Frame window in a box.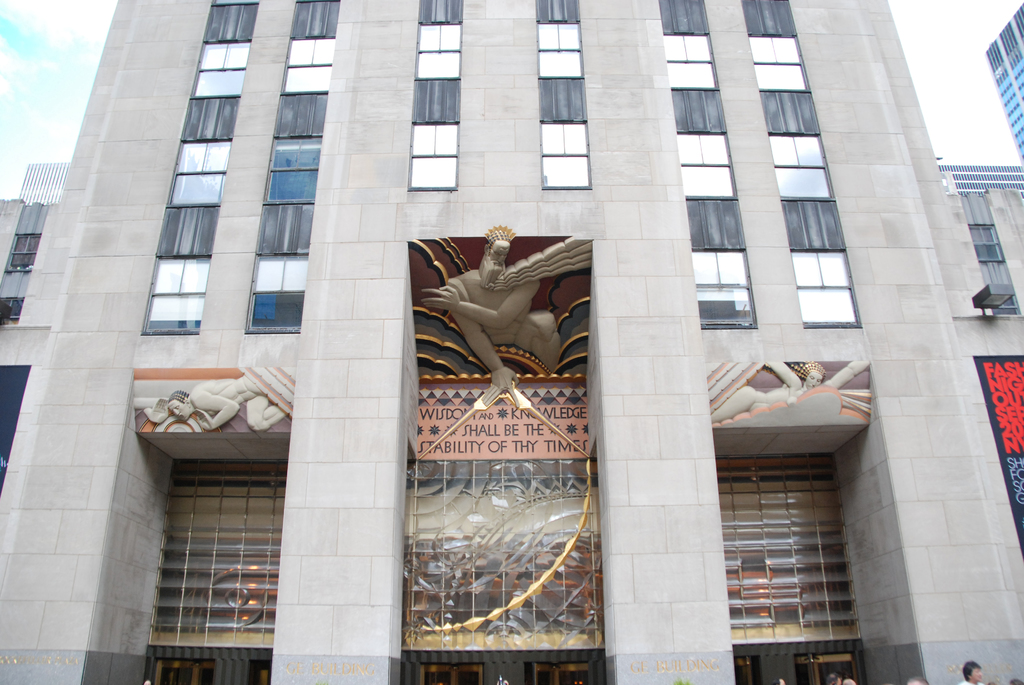
(786, 203, 845, 247).
